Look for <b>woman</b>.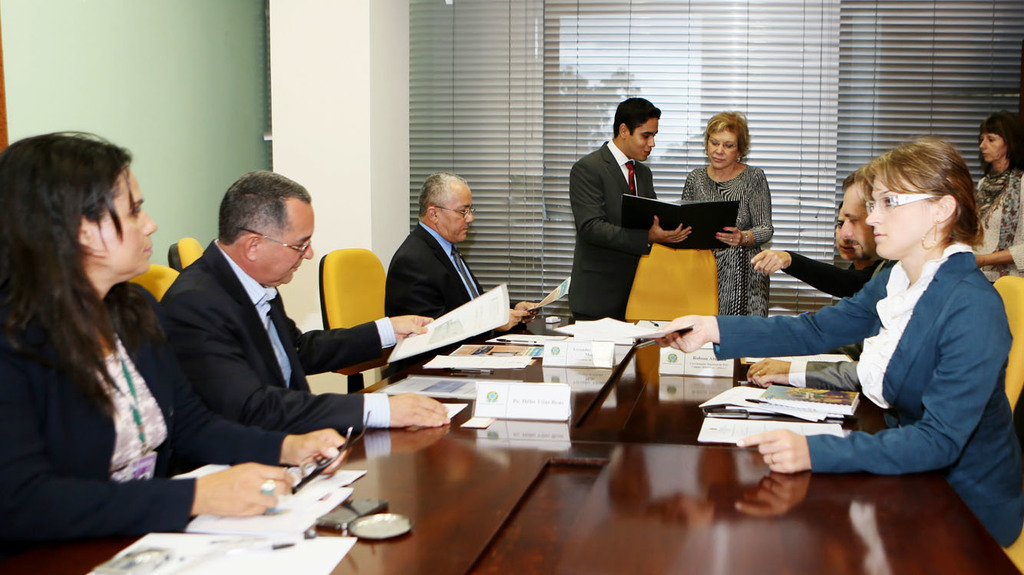
Found: <bbox>733, 137, 1023, 548</bbox>.
